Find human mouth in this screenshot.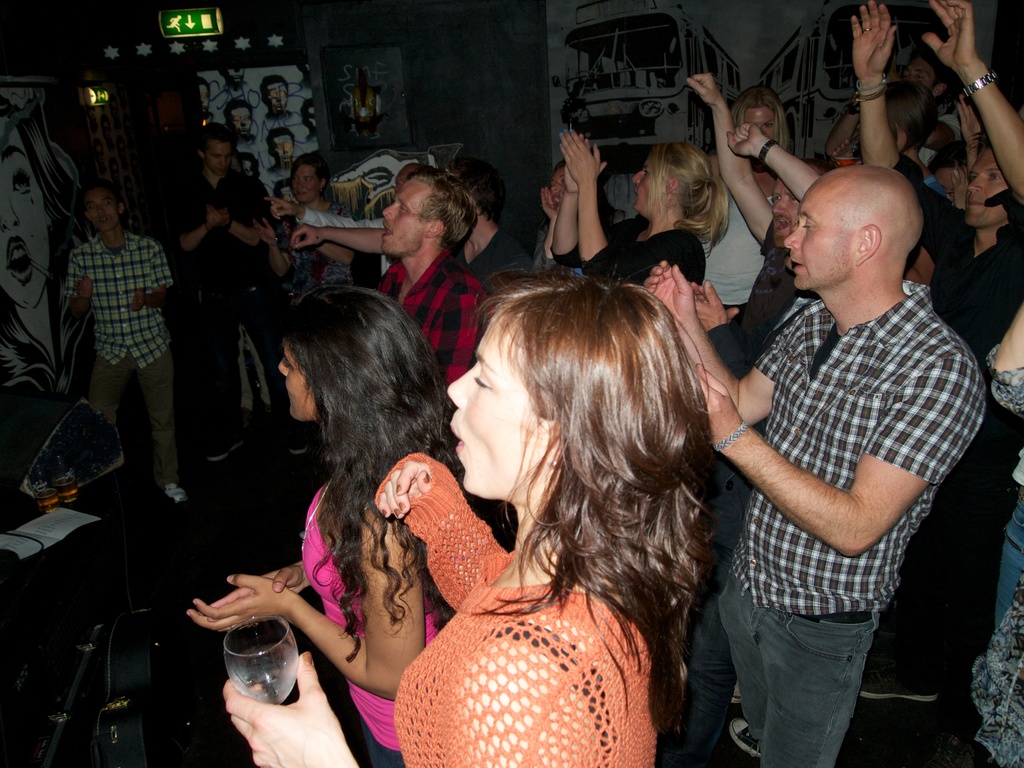
The bounding box for human mouth is box(239, 129, 246, 134).
